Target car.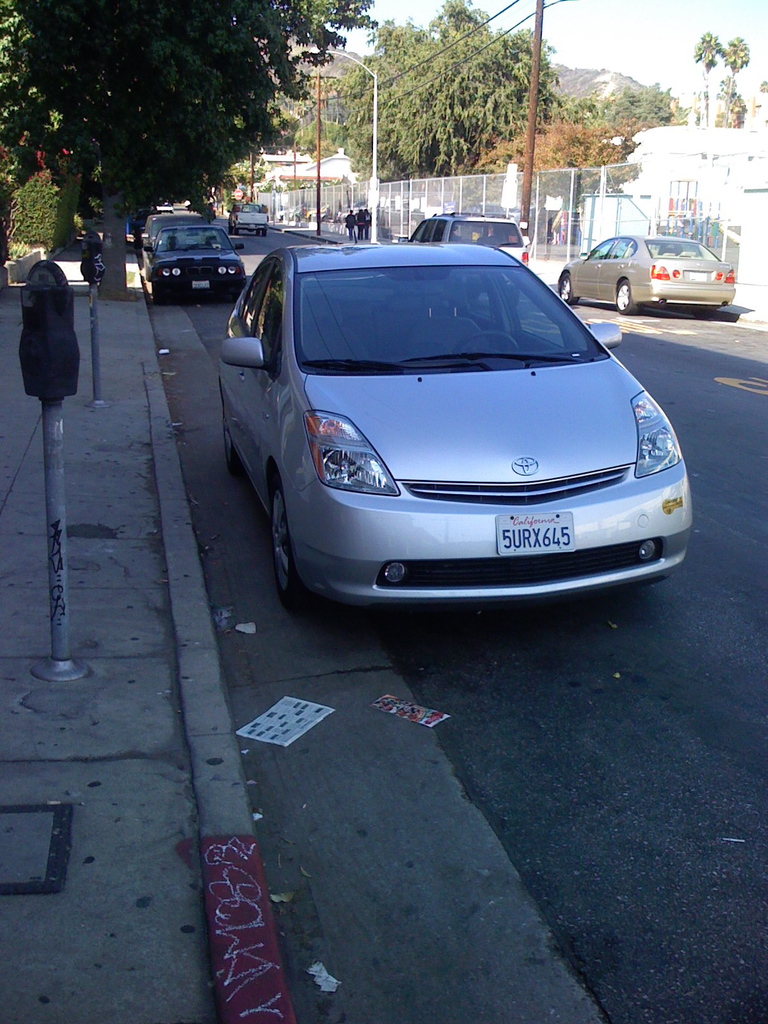
Target region: region(237, 227, 676, 616).
